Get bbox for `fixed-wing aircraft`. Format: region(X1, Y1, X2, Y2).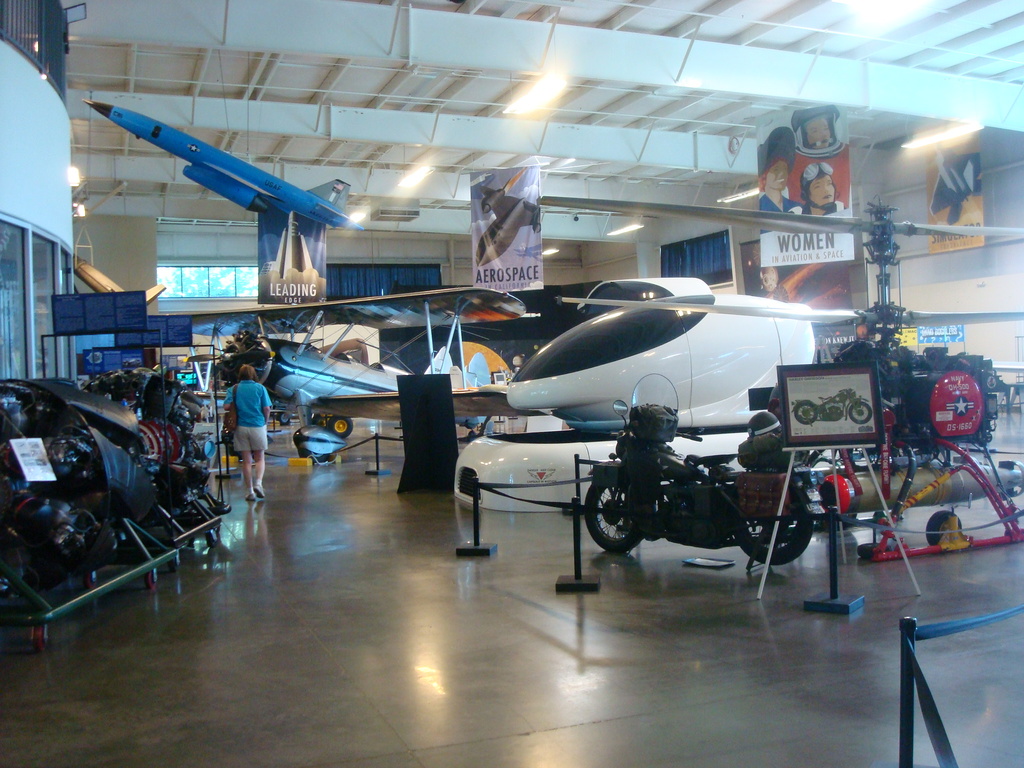
region(451, 189, 871, 511).
